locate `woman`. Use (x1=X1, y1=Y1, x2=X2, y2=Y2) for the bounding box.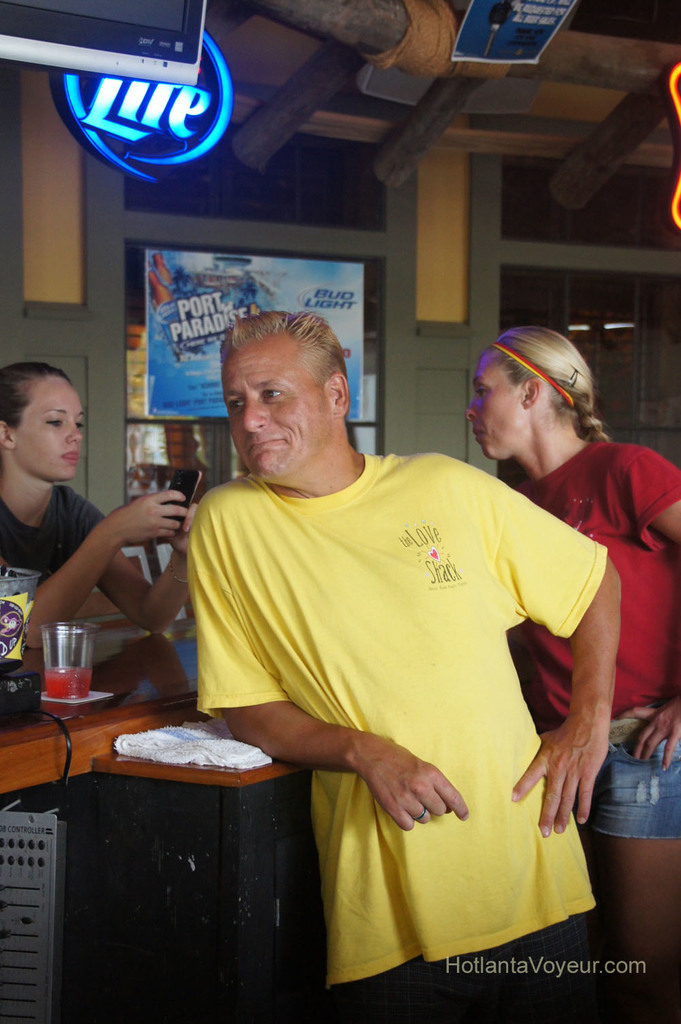
(x1=18, y1=366, x2=204, y2=713).
